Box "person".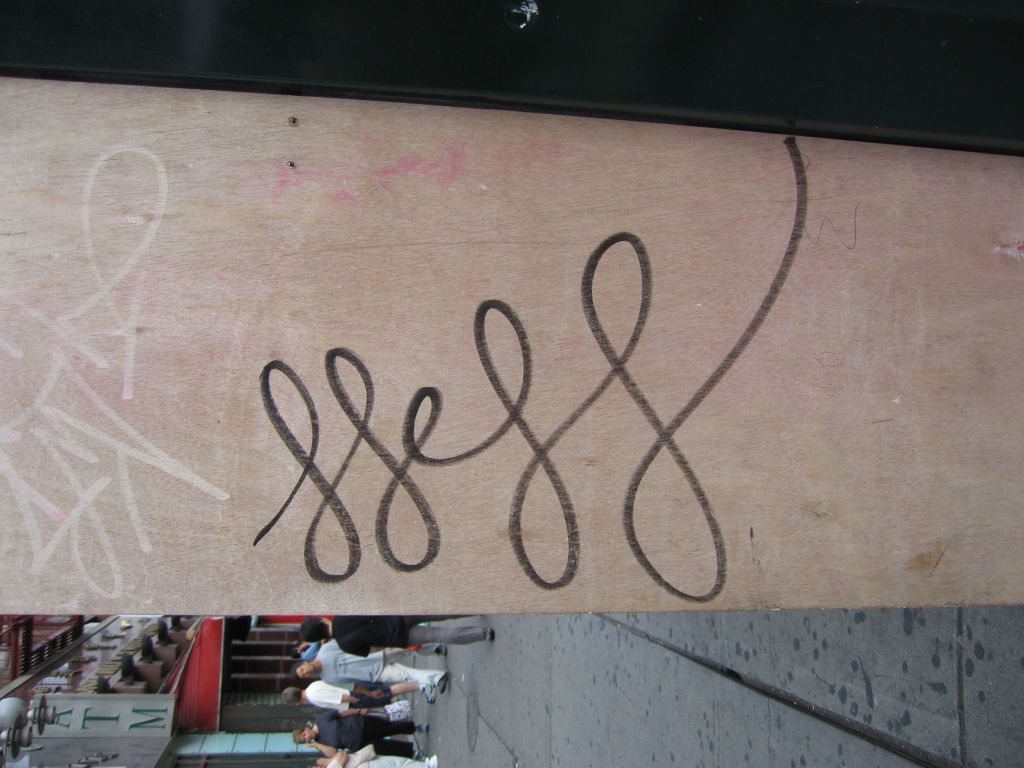
(289, 711, 436, 758).
